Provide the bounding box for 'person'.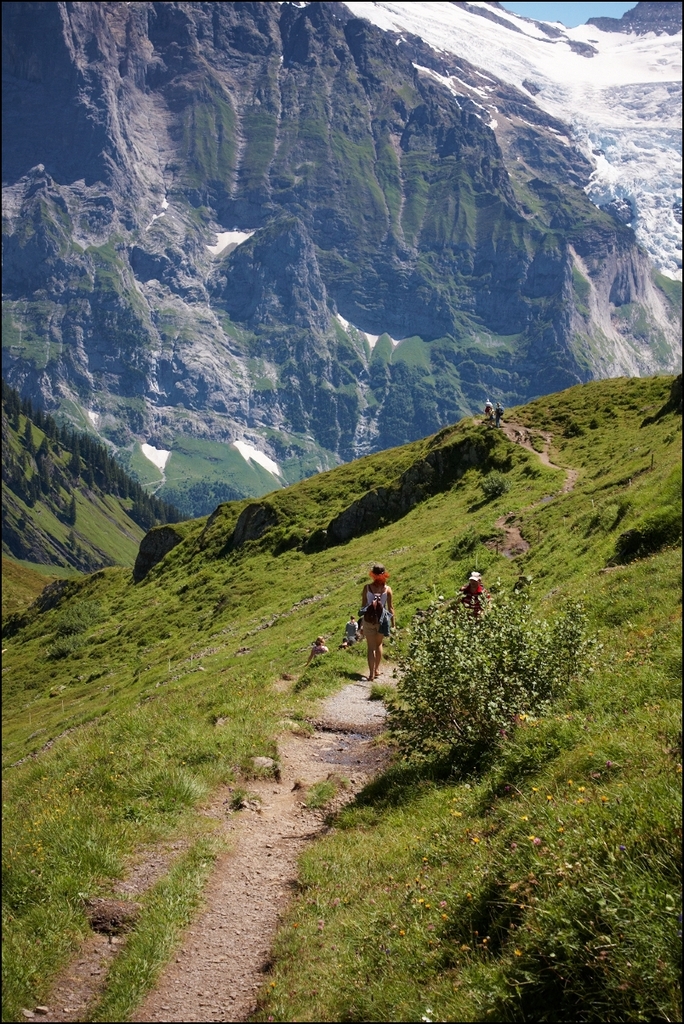
{"left": 338, "top": 634, "right": 346, "bottom": 649}.
